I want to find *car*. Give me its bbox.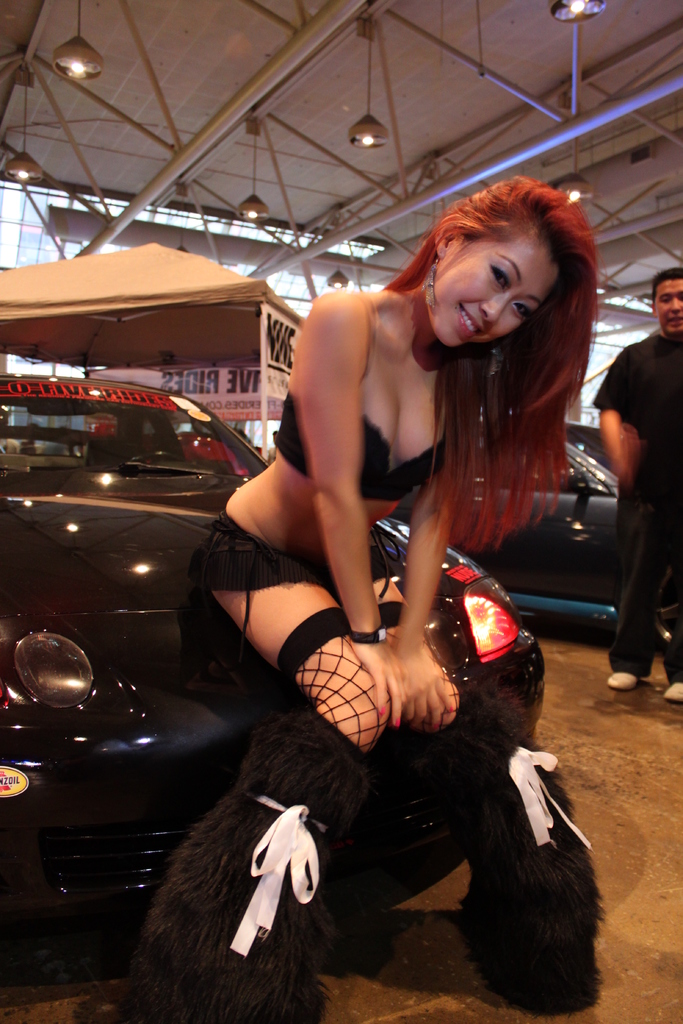
x1=392, y1=414, x2=682, y2=655.
